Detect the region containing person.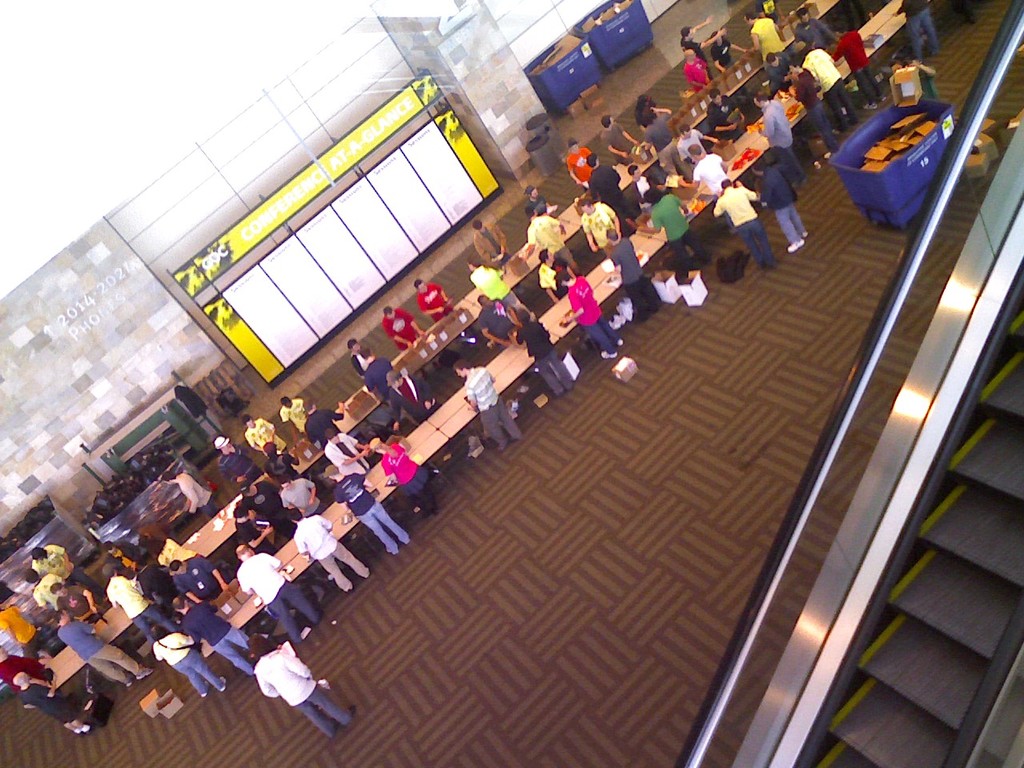
pyautogui.locateOnScreen(887, 0, 935, 60).
